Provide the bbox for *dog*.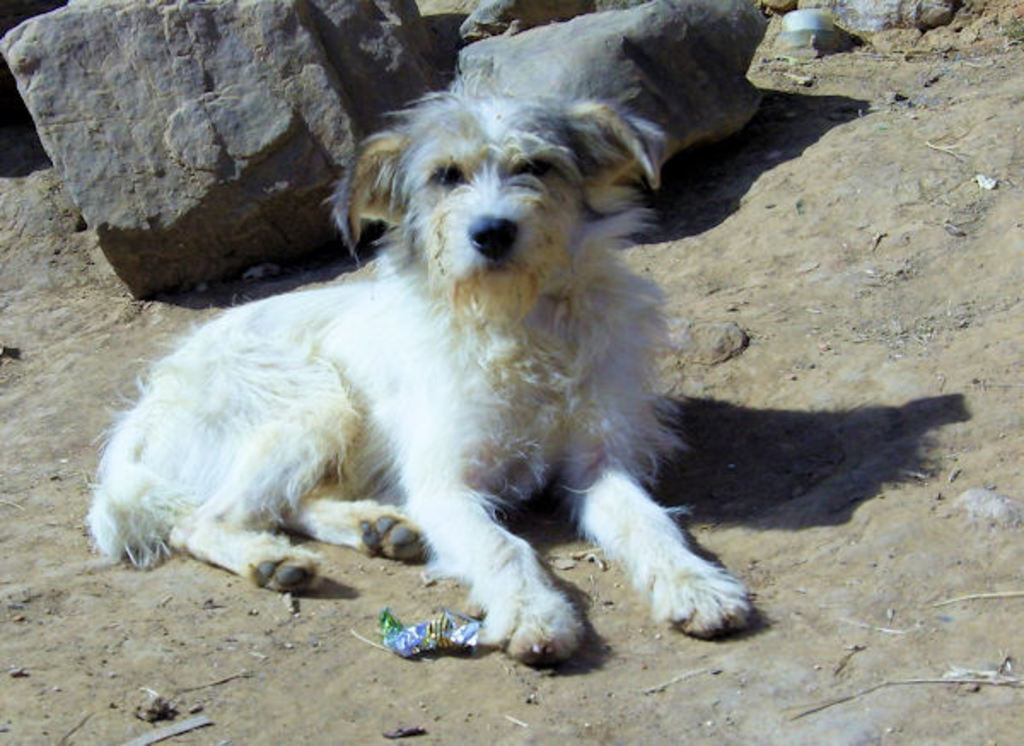
region(82, 73, 758, 667).
